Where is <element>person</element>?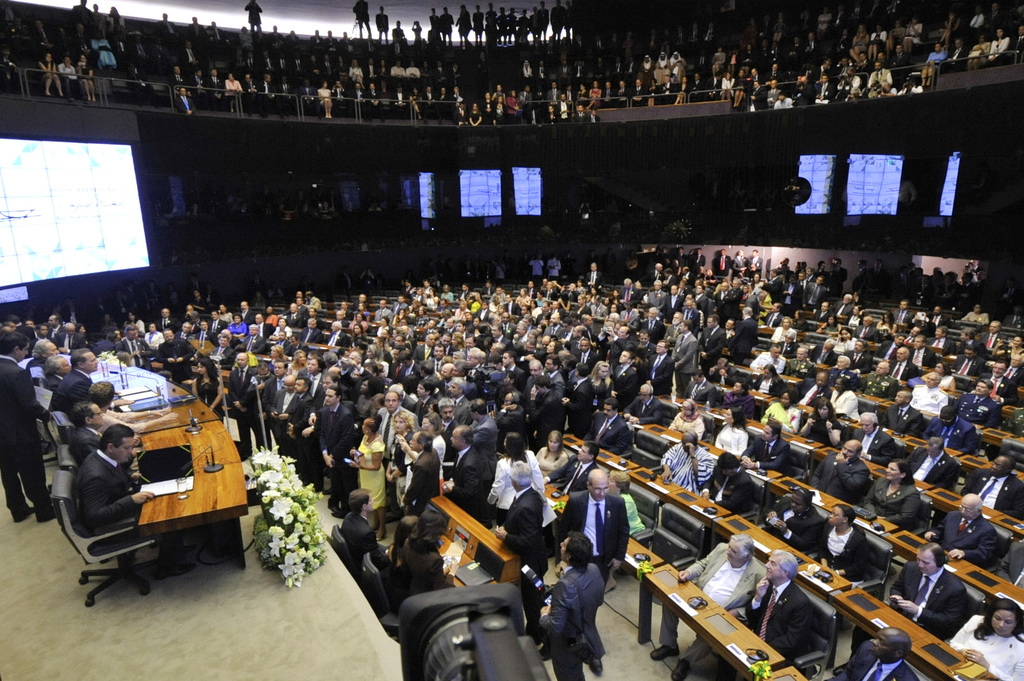
detection(272, 376, 294, 449).
